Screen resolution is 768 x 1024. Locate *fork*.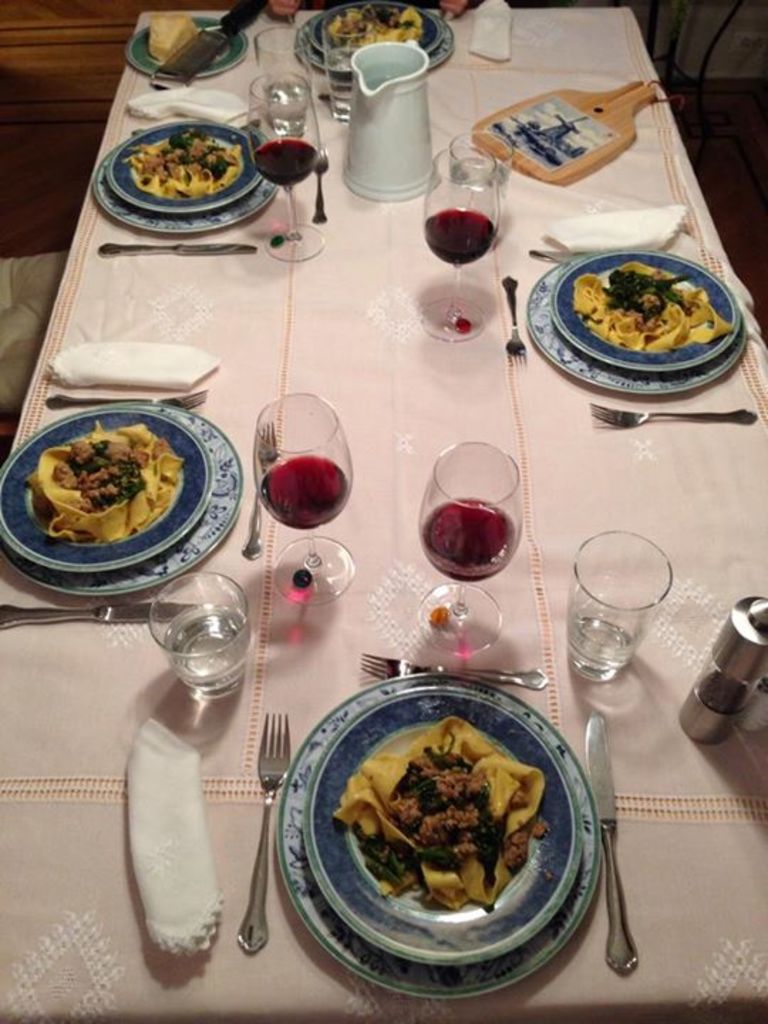
<box>235,715,292,957</box>.
